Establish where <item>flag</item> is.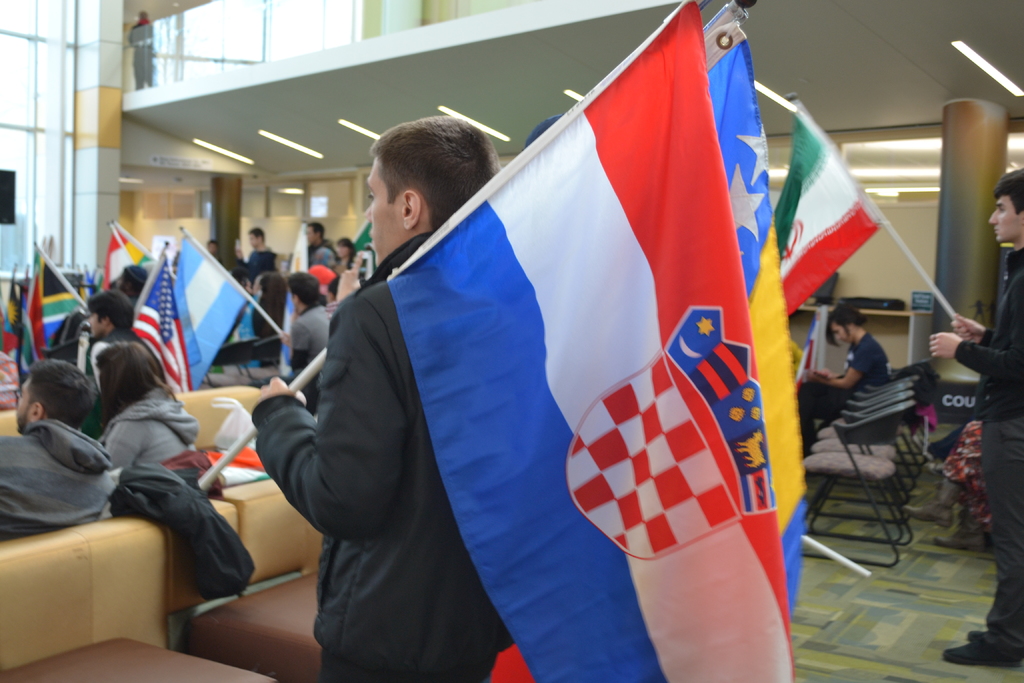
Established at {"x1": 175, "y1": 438, "x2": 266, "y2": 486}.
